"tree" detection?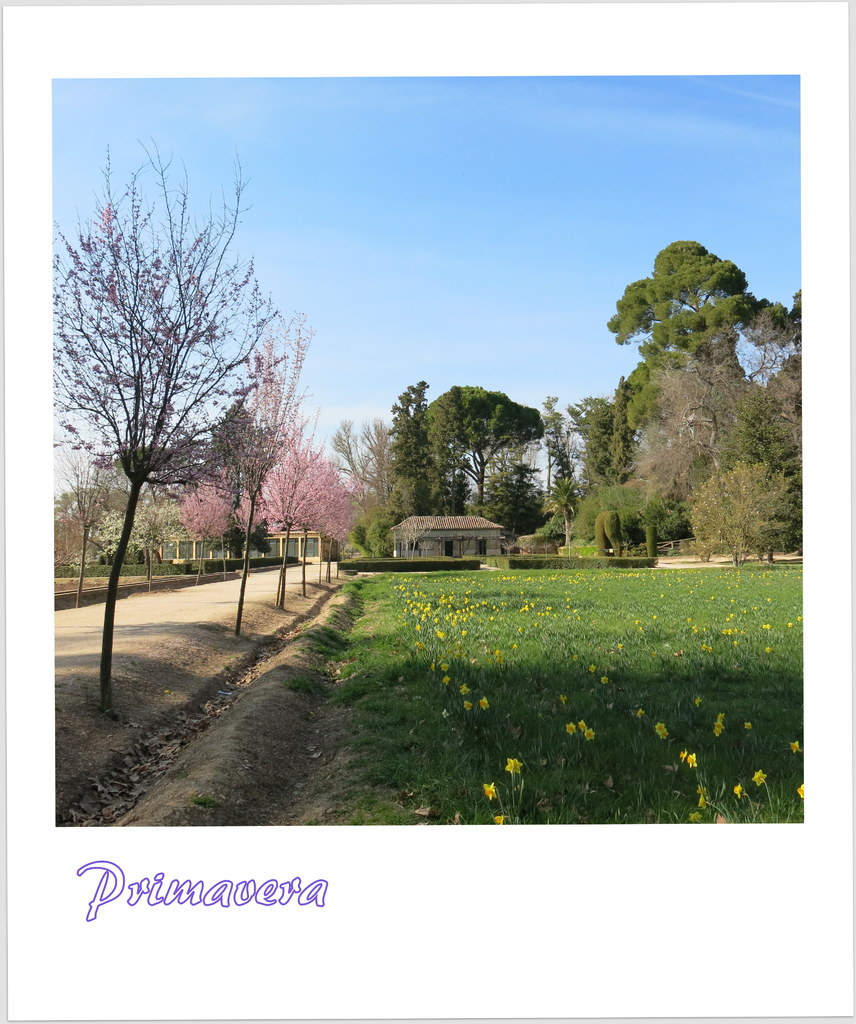
left=384, top=375, right=434, bottom=513
